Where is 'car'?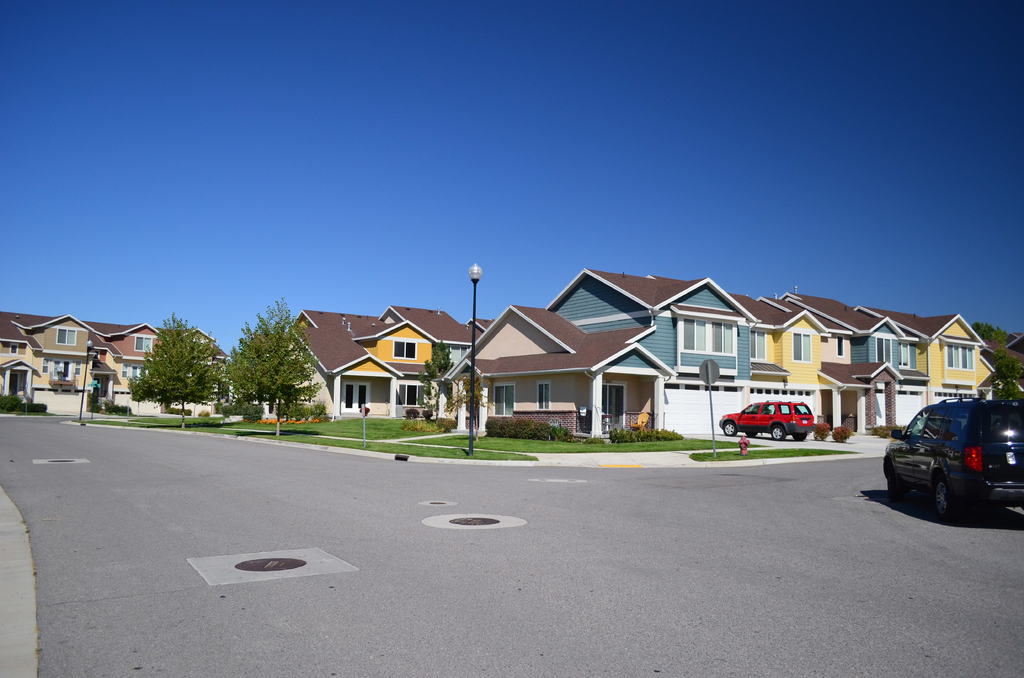
[879,399,1023,522].
